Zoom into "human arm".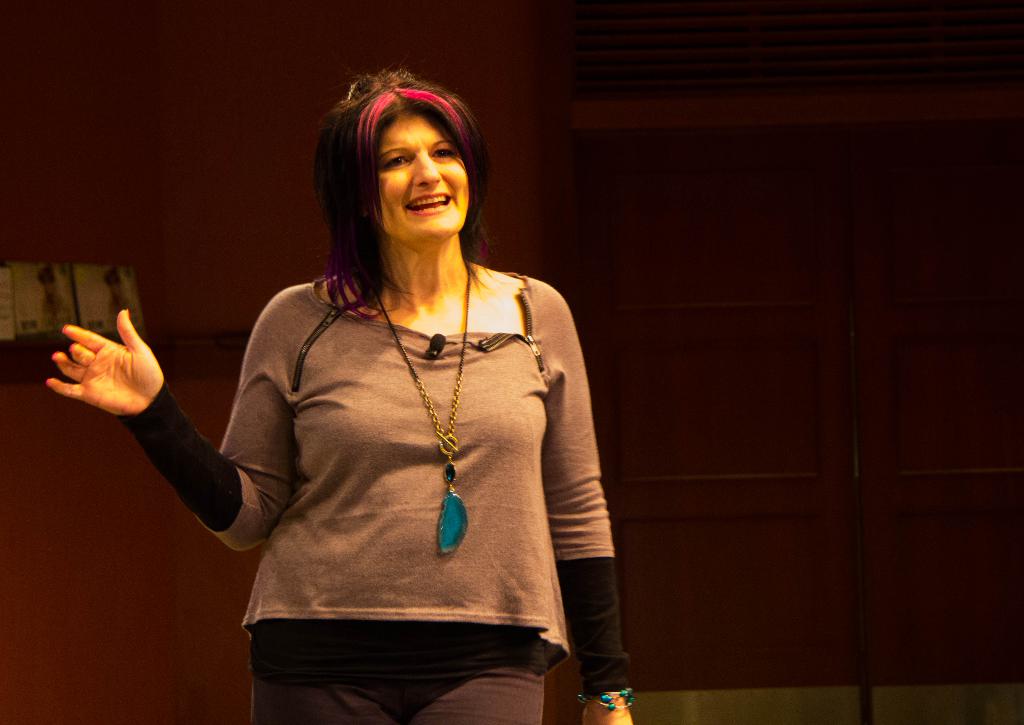
Zoom target: (left=550, top=277, right=637, bottom=724).
